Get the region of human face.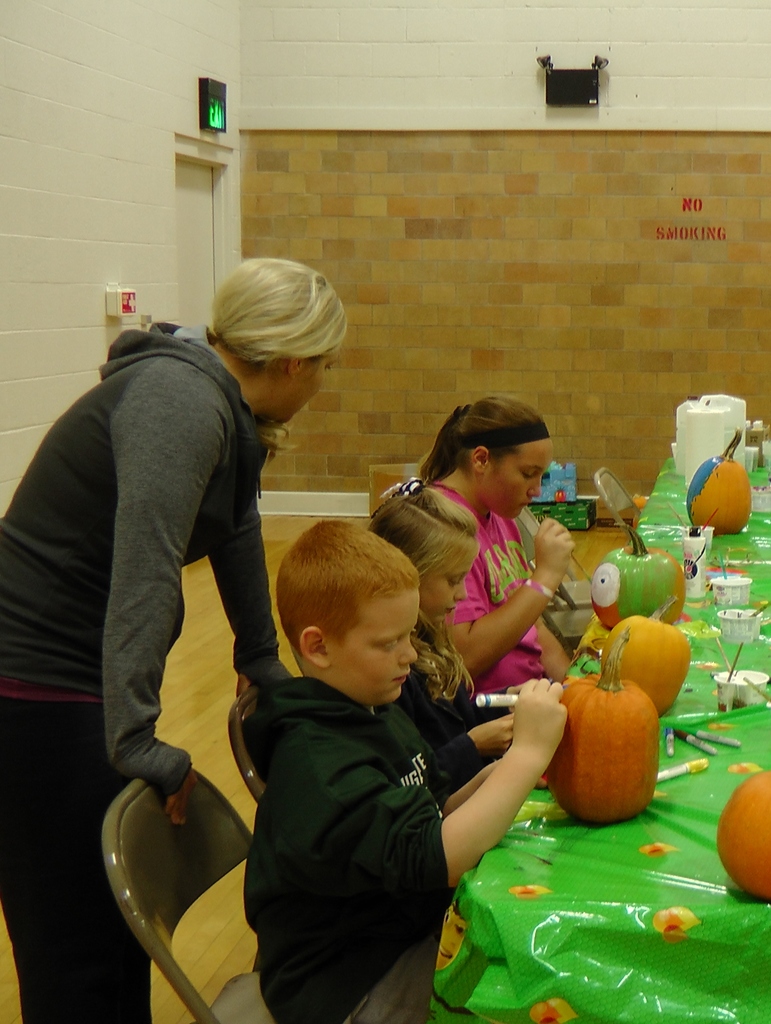
box(419, 557, 484, 620).
